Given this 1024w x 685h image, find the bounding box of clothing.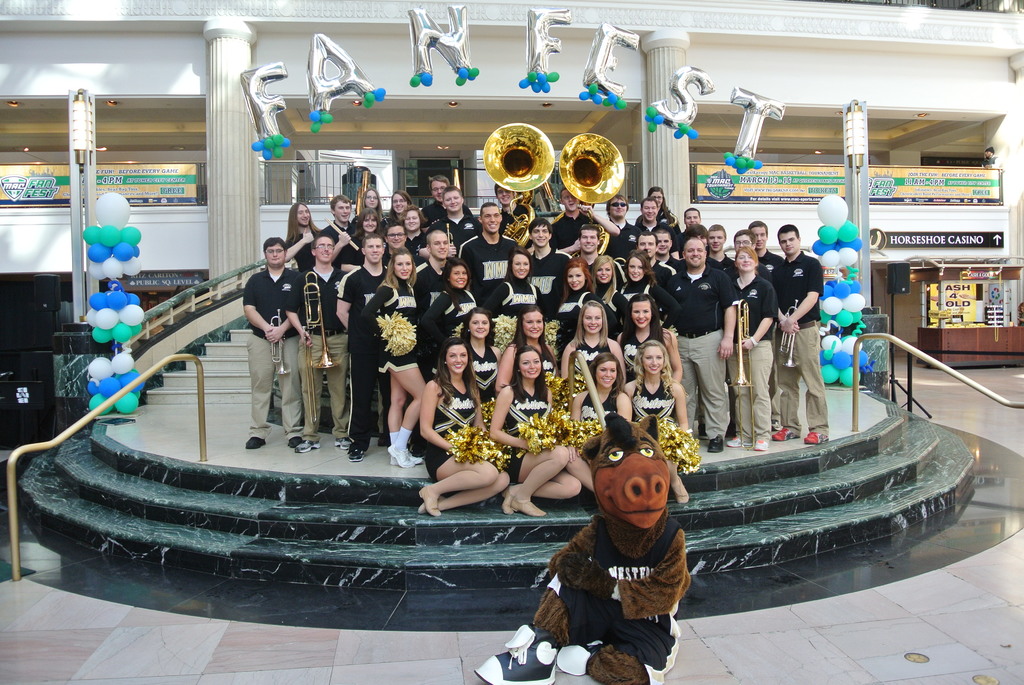
[left=247, top=271, right=310, bottom=446].
